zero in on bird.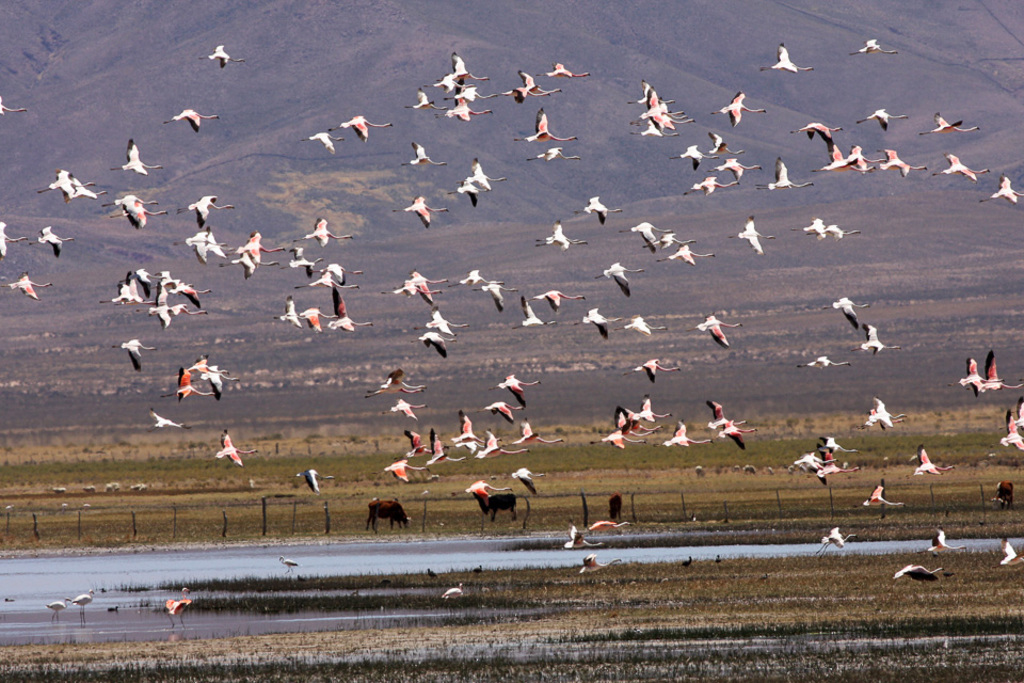
Zeroed in: region(214, 425, 257, 468).
